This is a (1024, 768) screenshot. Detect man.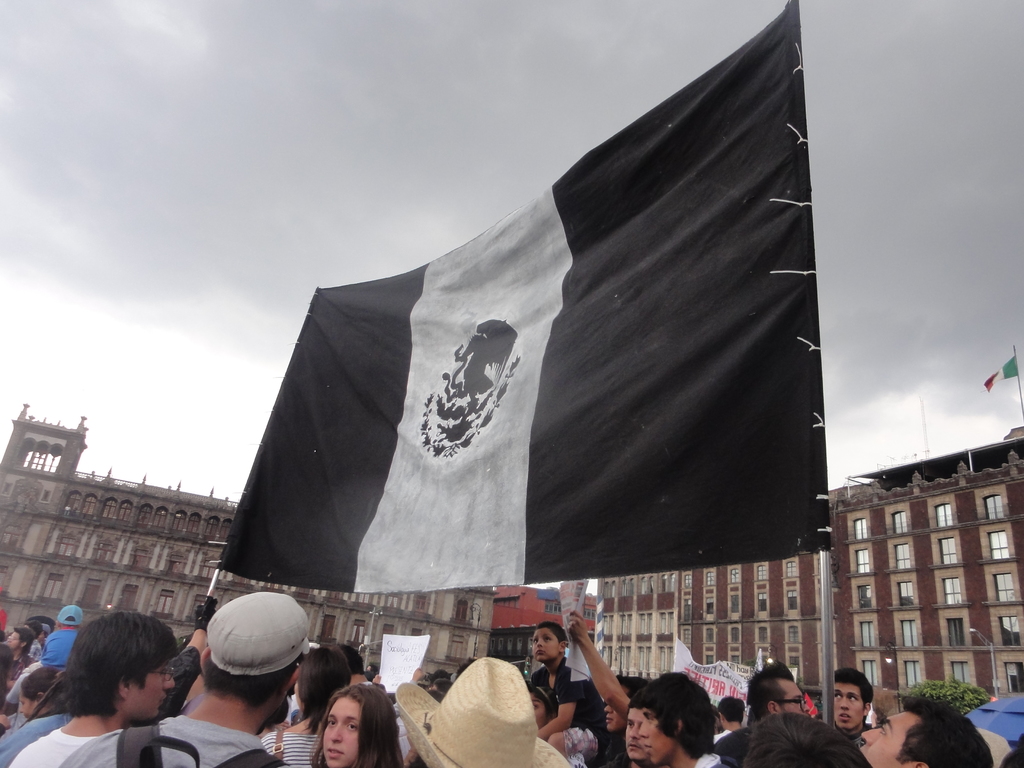
17/611/74/693.
